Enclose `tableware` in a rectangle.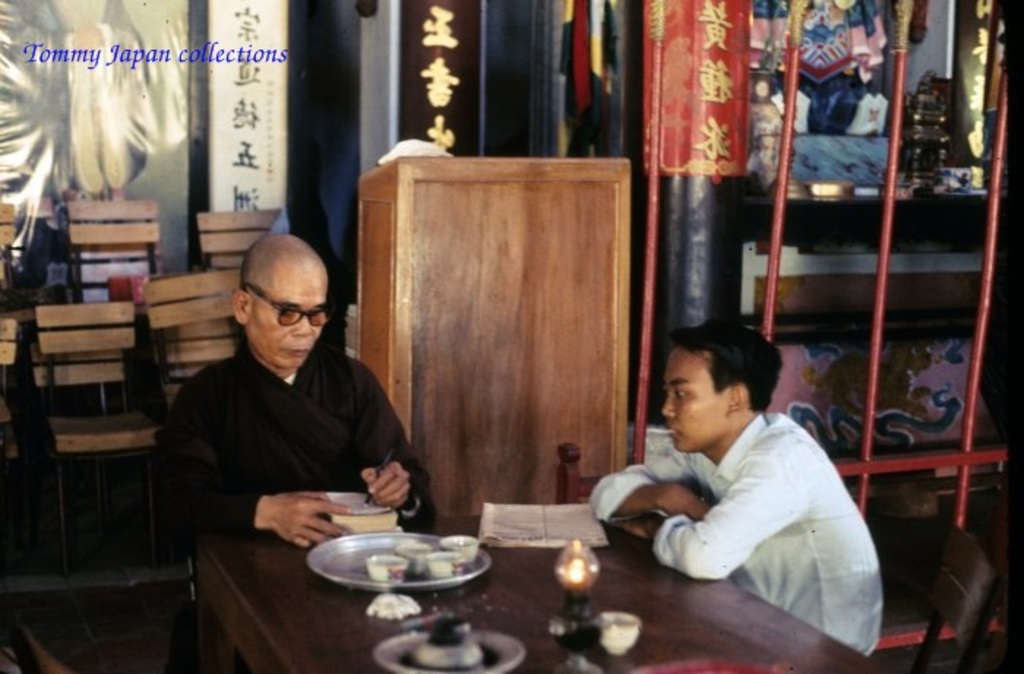
bbox=(391, 598, 471, 633).
